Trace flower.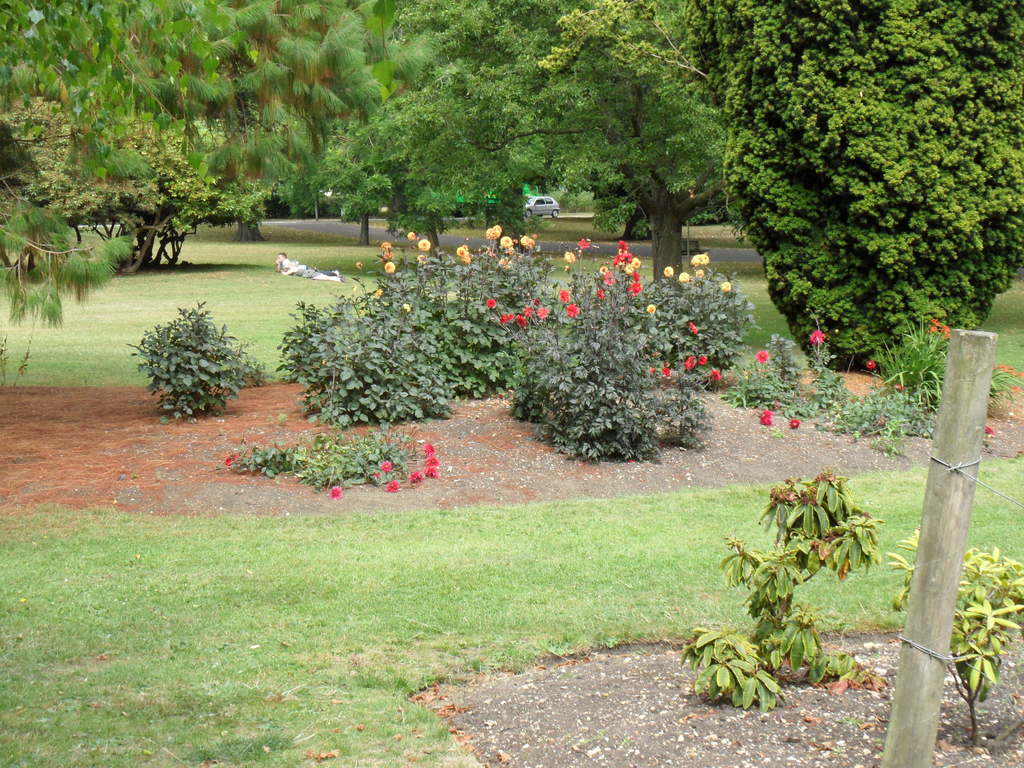
Traced to select_region(698, 352, 710, 365).
